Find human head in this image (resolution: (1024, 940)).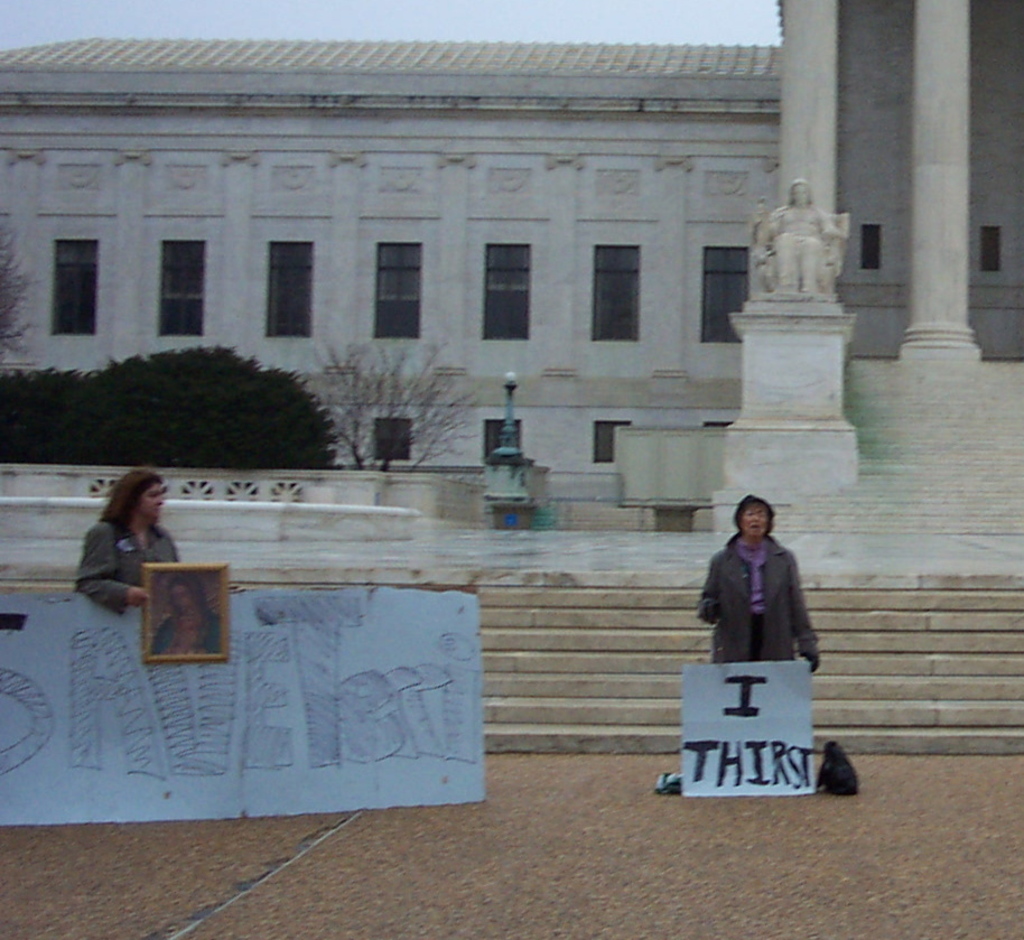
rect(789, 176, 811, 212).
